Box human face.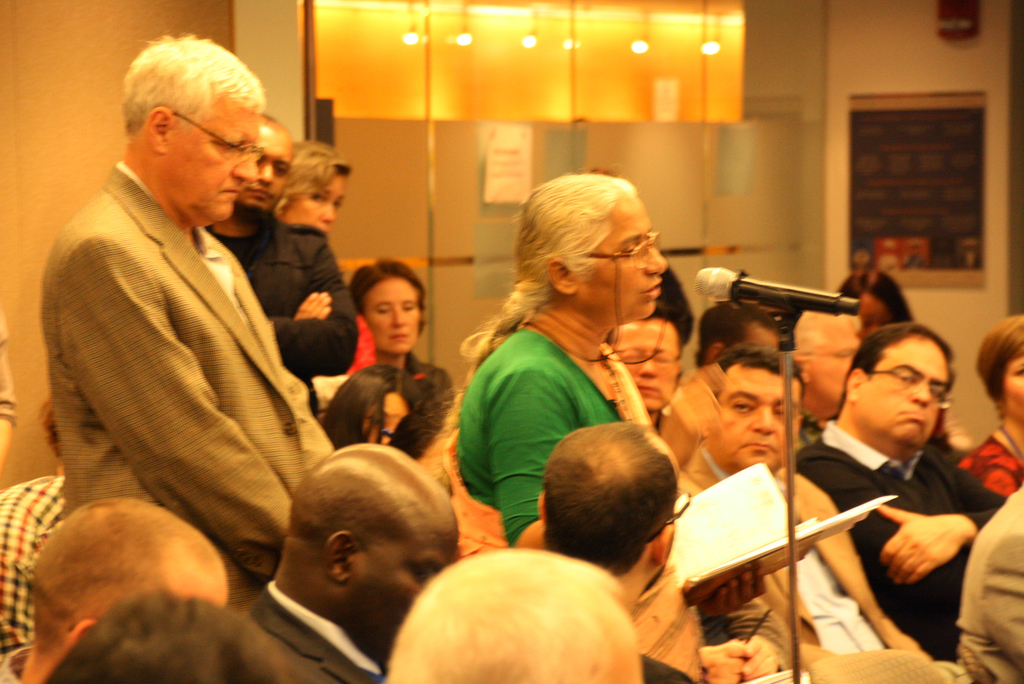
[left=805, top=323, right=852, bottom=410].
